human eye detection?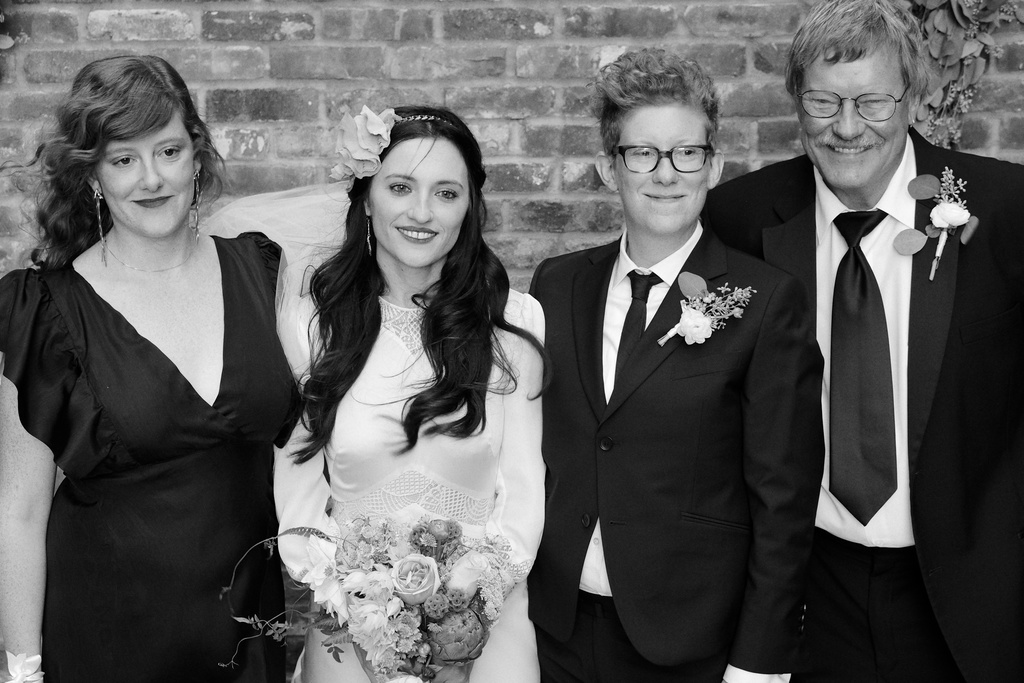
x1=158 y1=142 x2=181 y2=160
